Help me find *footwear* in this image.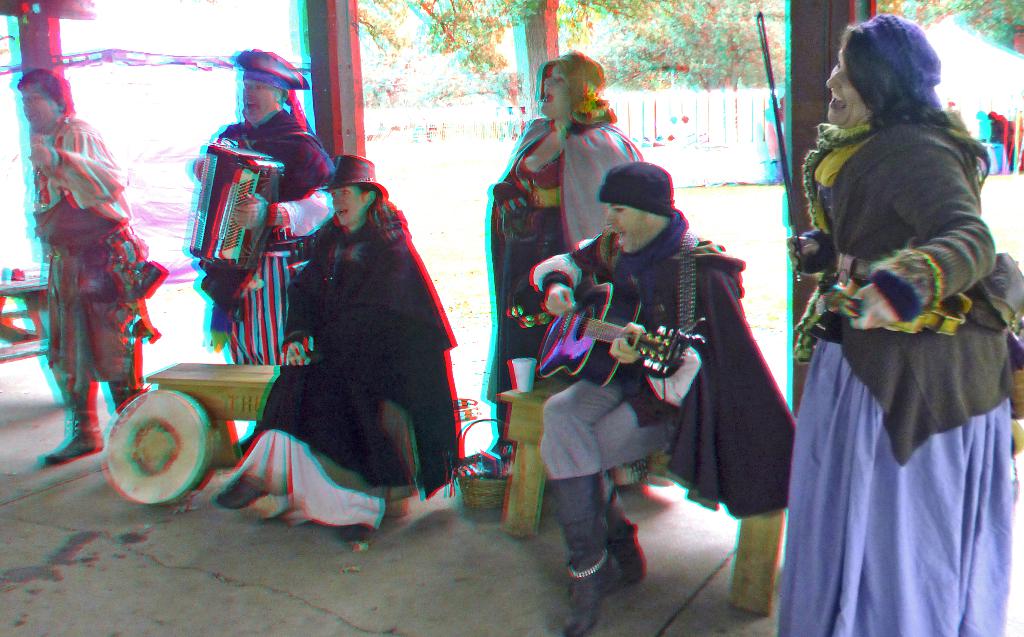
Found it: <box>45,383,109,466</box>.
